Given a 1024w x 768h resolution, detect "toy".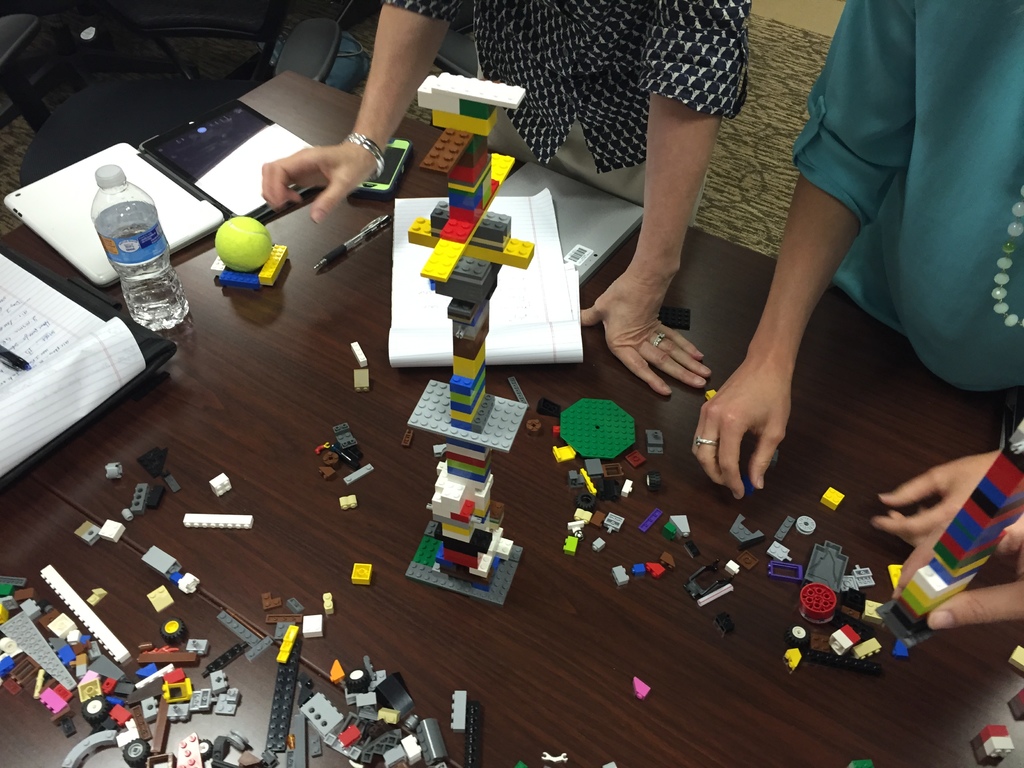
{"x1": 577, "y1": 457, "x2": 602, "y2": 475}.
